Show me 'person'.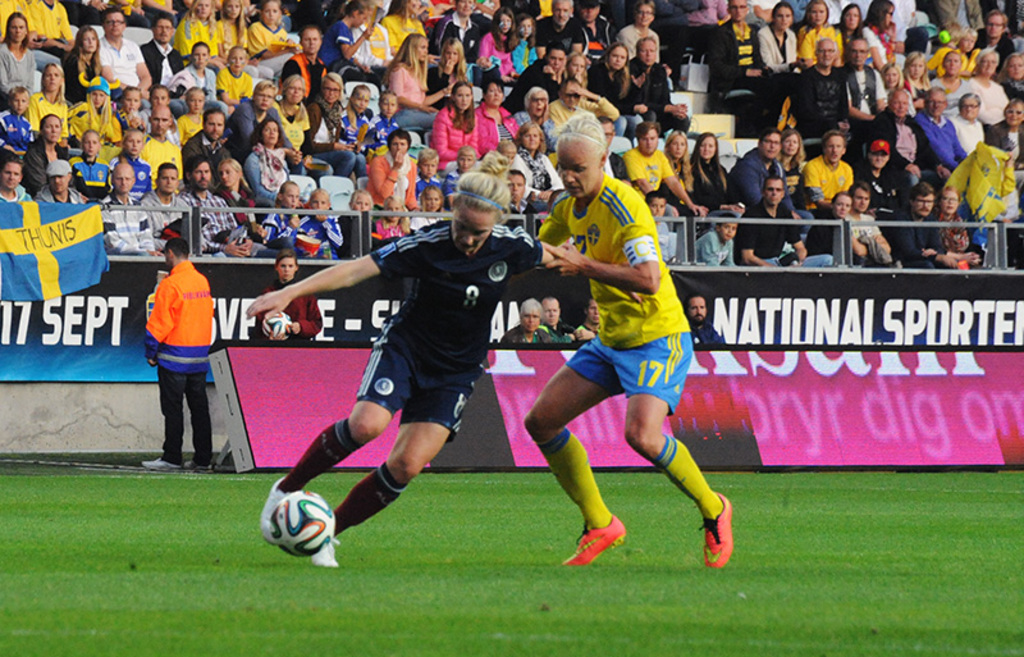
'person' is here: {"left": 430, "top": 81, "right": 489, "bottom": 164}.
